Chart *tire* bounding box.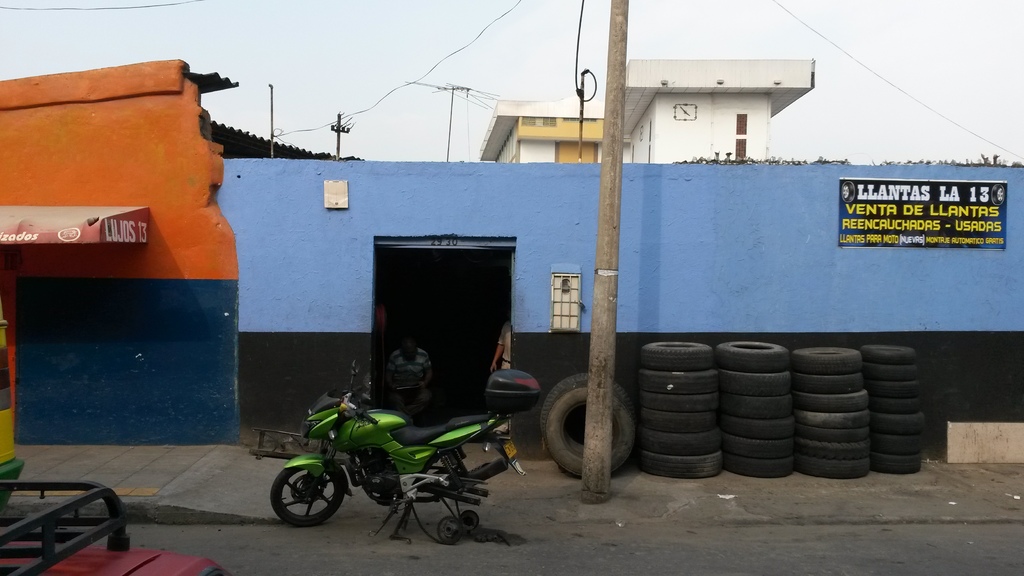
Charted: (x1=548, y1=389, x2=633, y2=477).
